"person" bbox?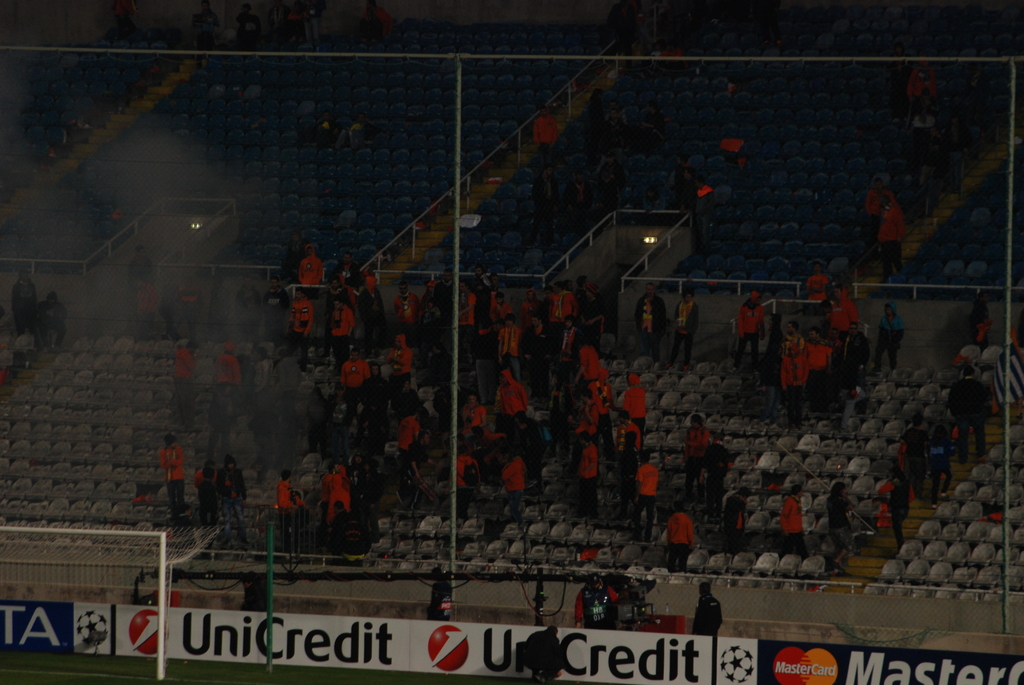
bbox(767, 480, 813, 562)
